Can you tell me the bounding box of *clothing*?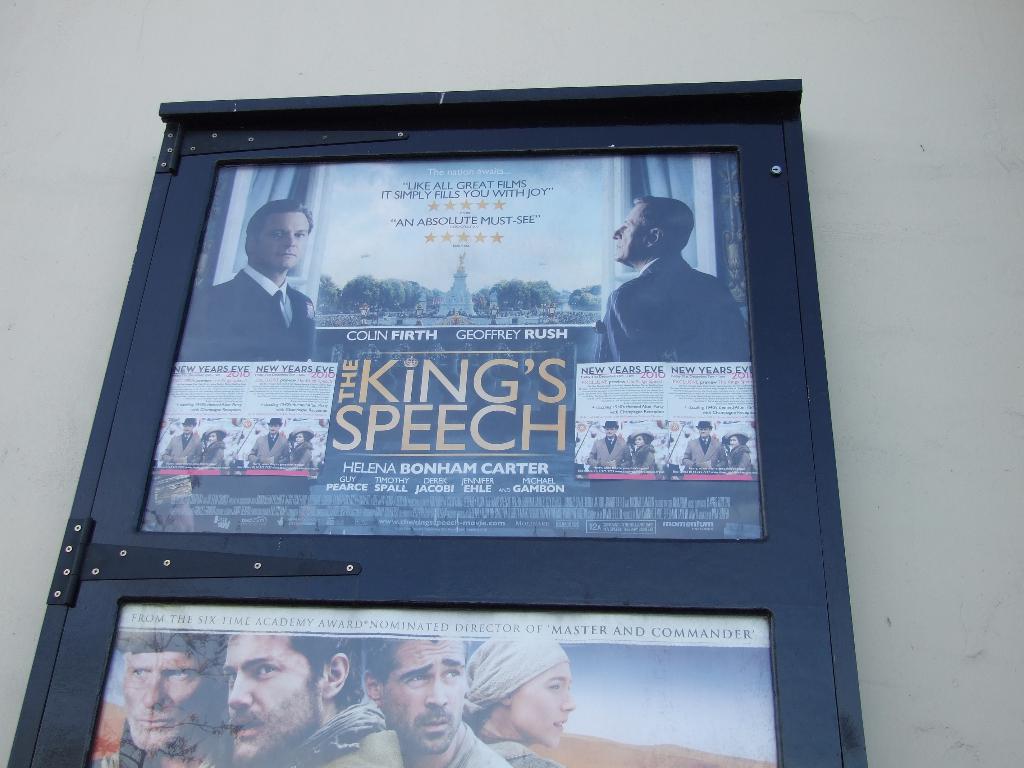
(266, 415, 286, 438).
